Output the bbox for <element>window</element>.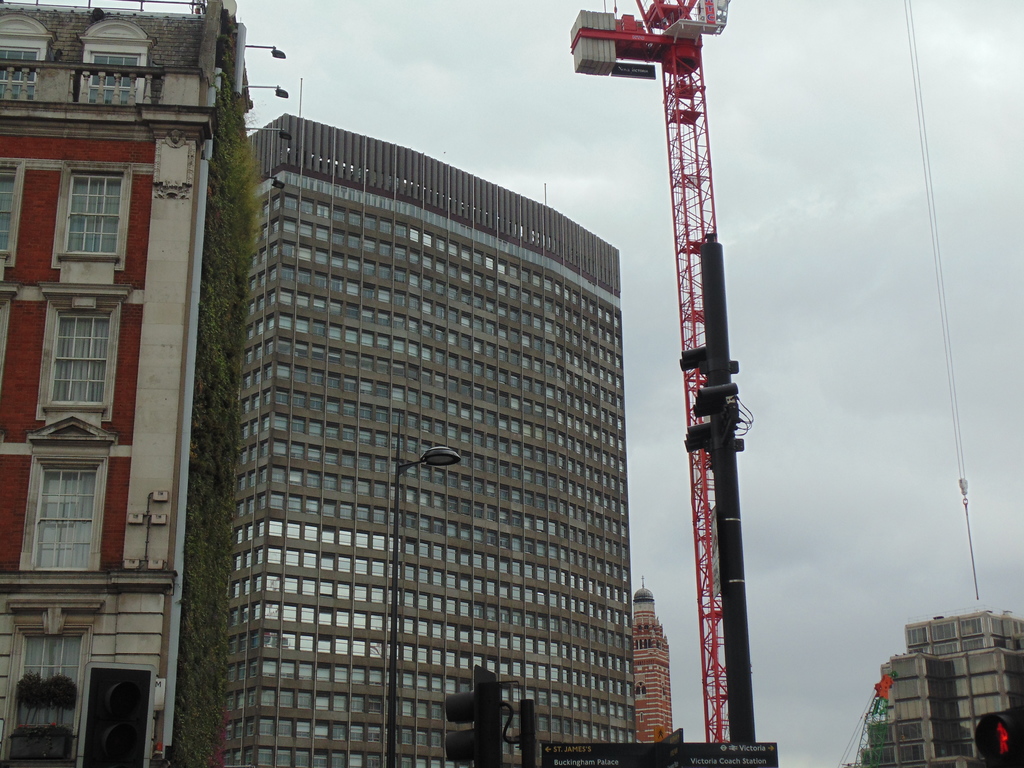
[x1=421, y1=233, x2=435, y2=244].
